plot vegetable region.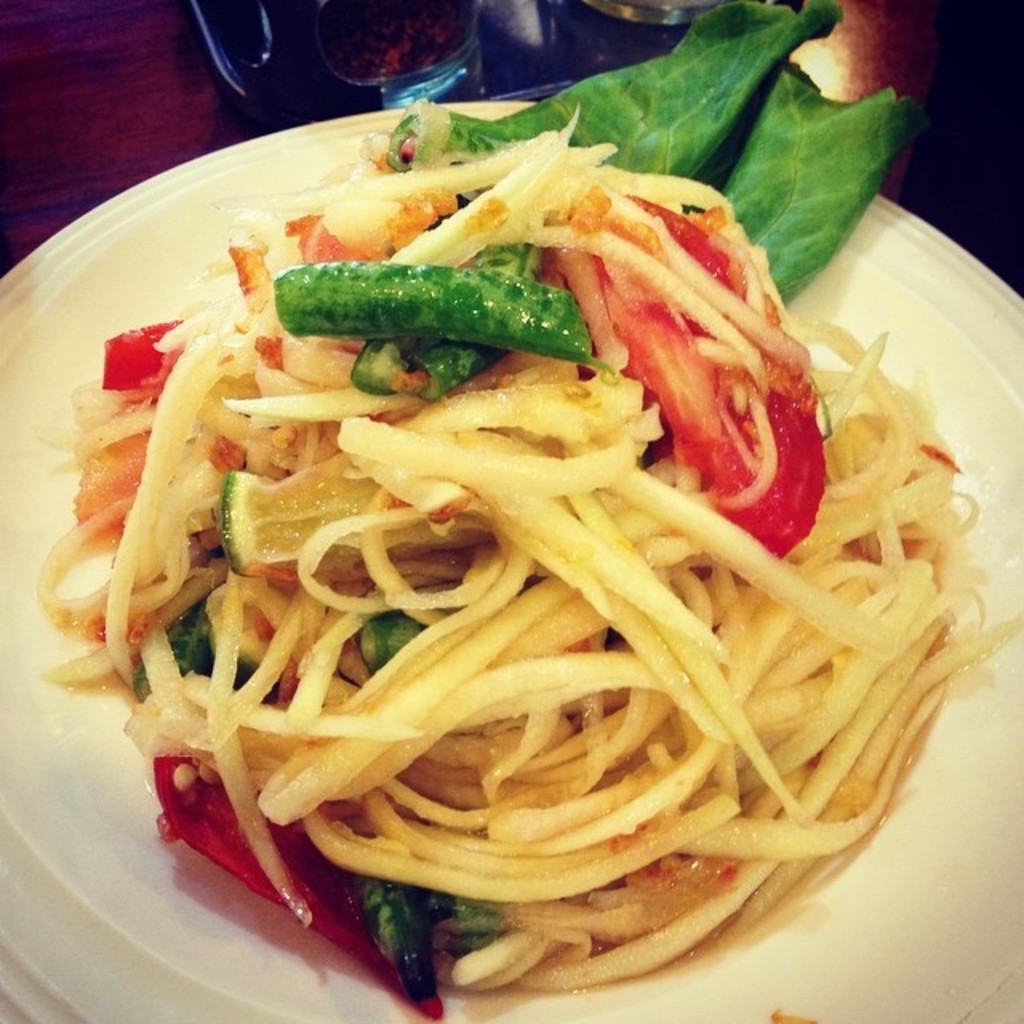
Plotted at <region>154, 757, 454, 1022</region>.
